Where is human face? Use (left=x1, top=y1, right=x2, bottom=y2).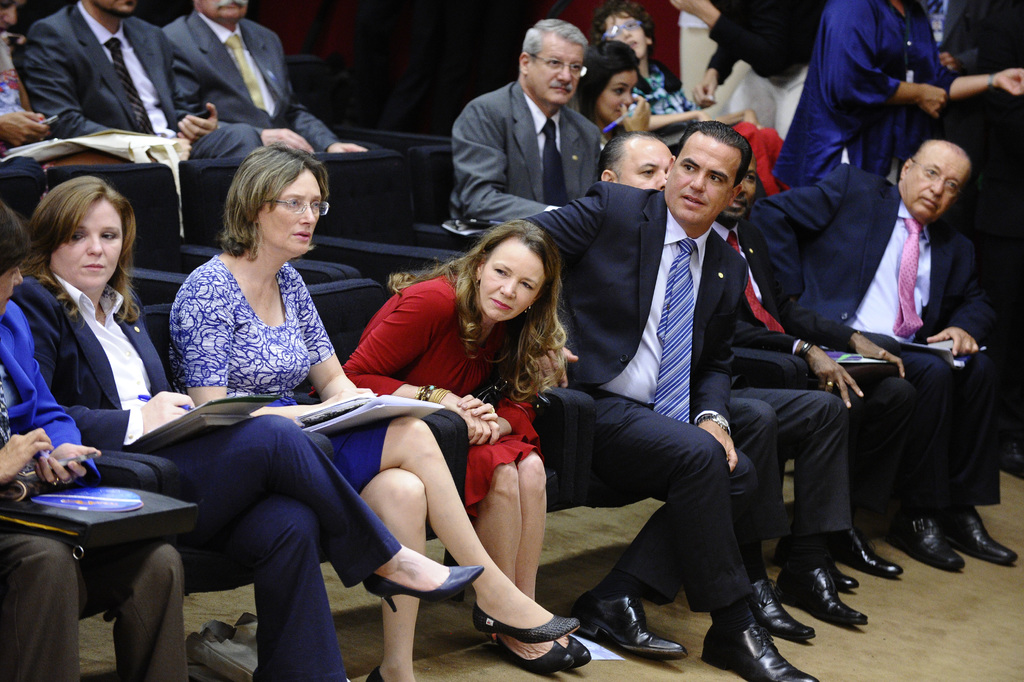
(left=900, top=142, right=972, bottom=222).
